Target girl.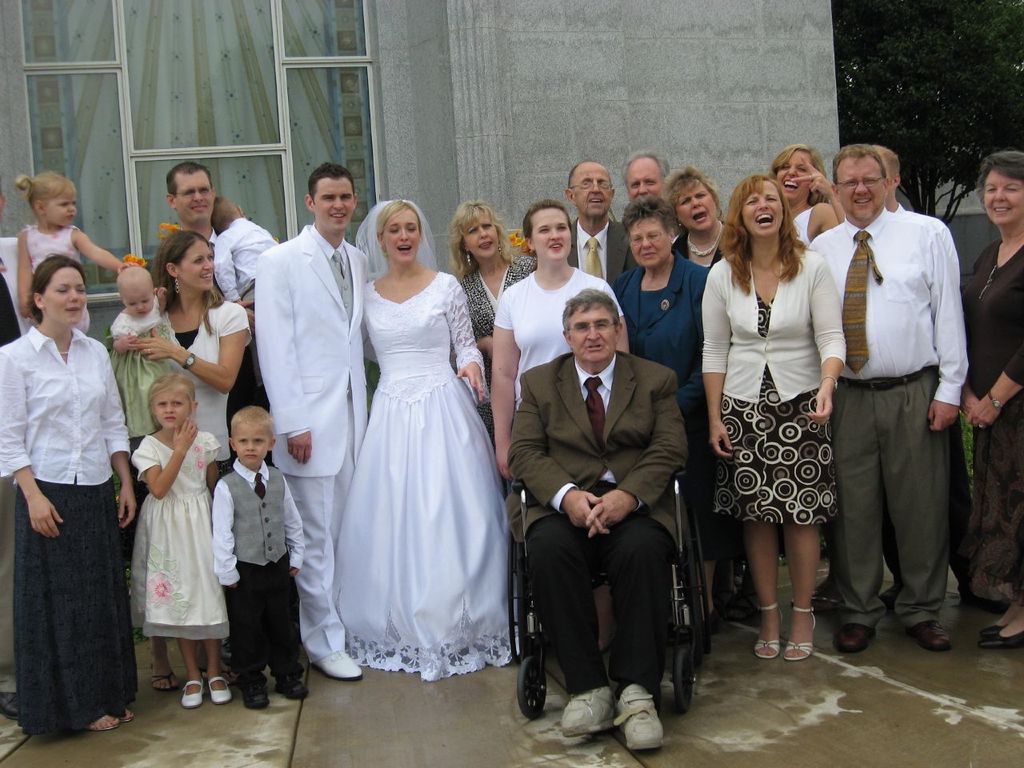
Target region: <box>331,203,537,674</box>.
